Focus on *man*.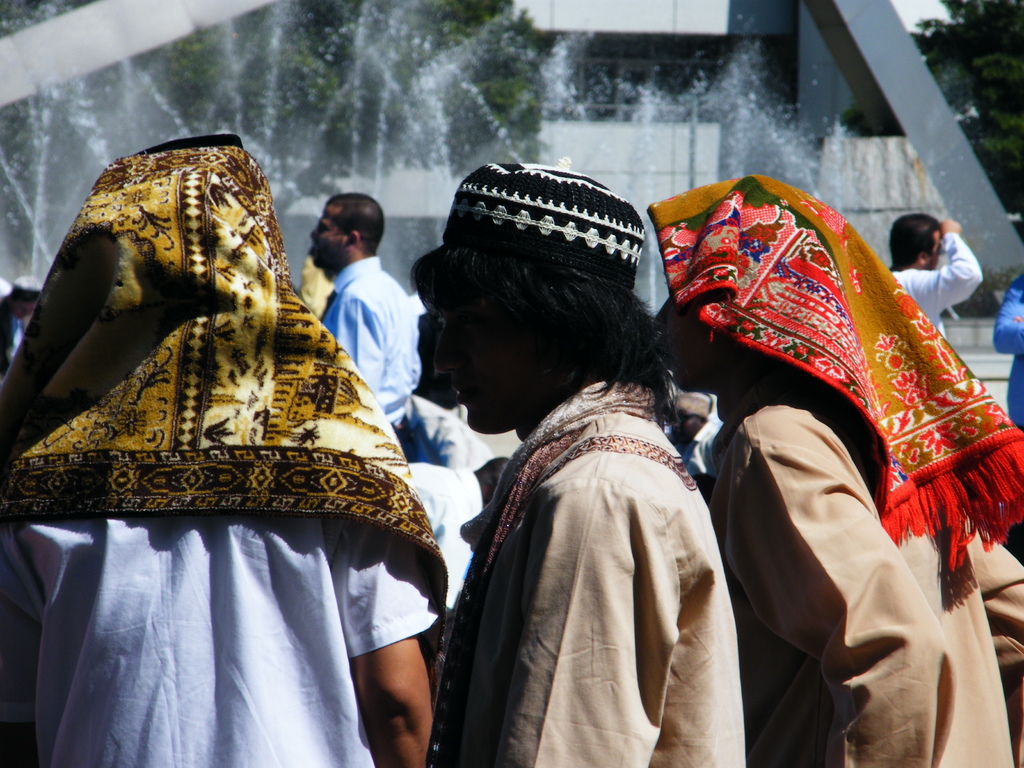
Focused at x1=24 y1=120 x2=465 y2=749.
